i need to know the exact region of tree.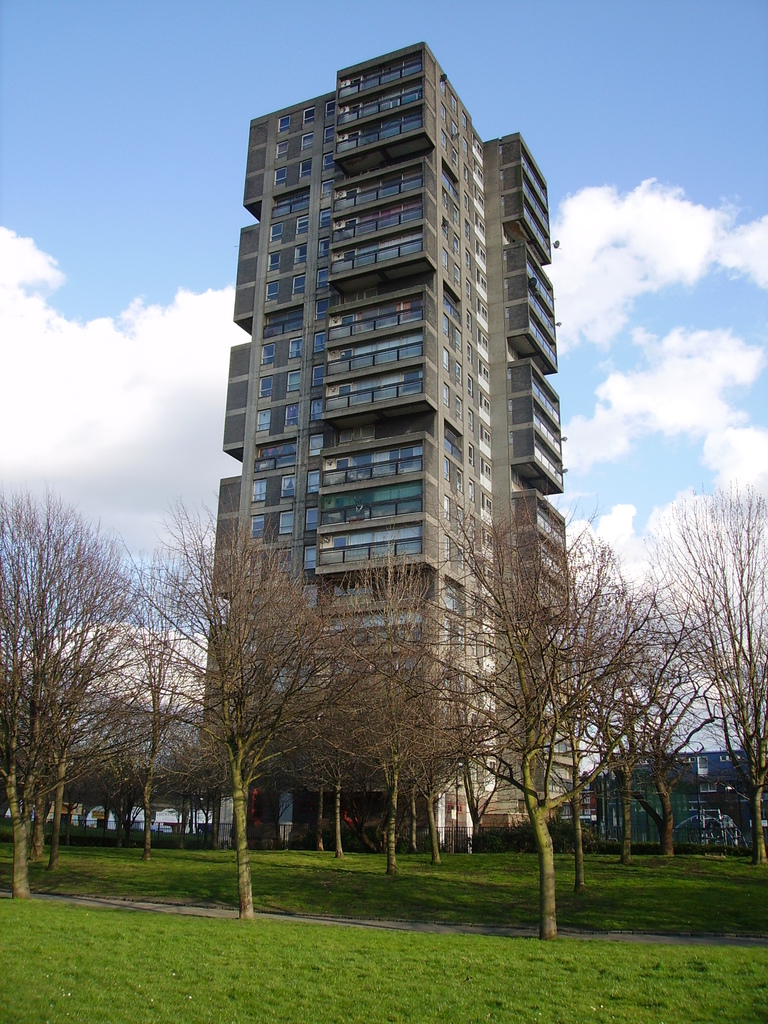
Region: left=253, top=616, right=418, bottom=843.
